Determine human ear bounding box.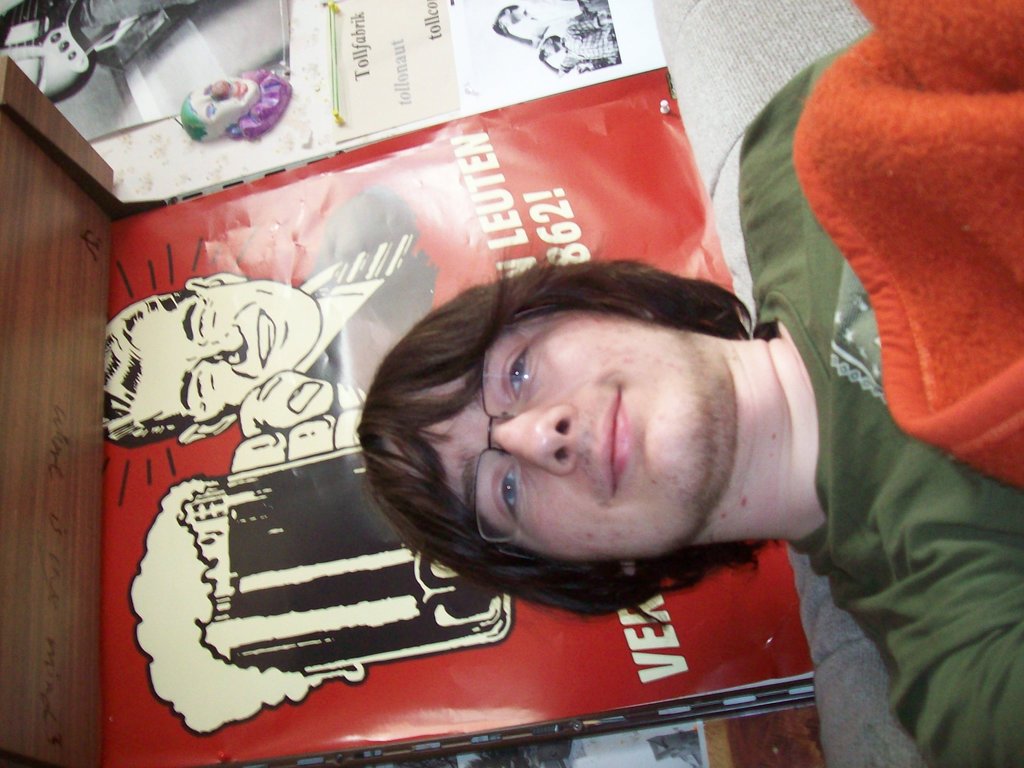
Determined: (x1=620, y1=562, x2=637, y2=579).
